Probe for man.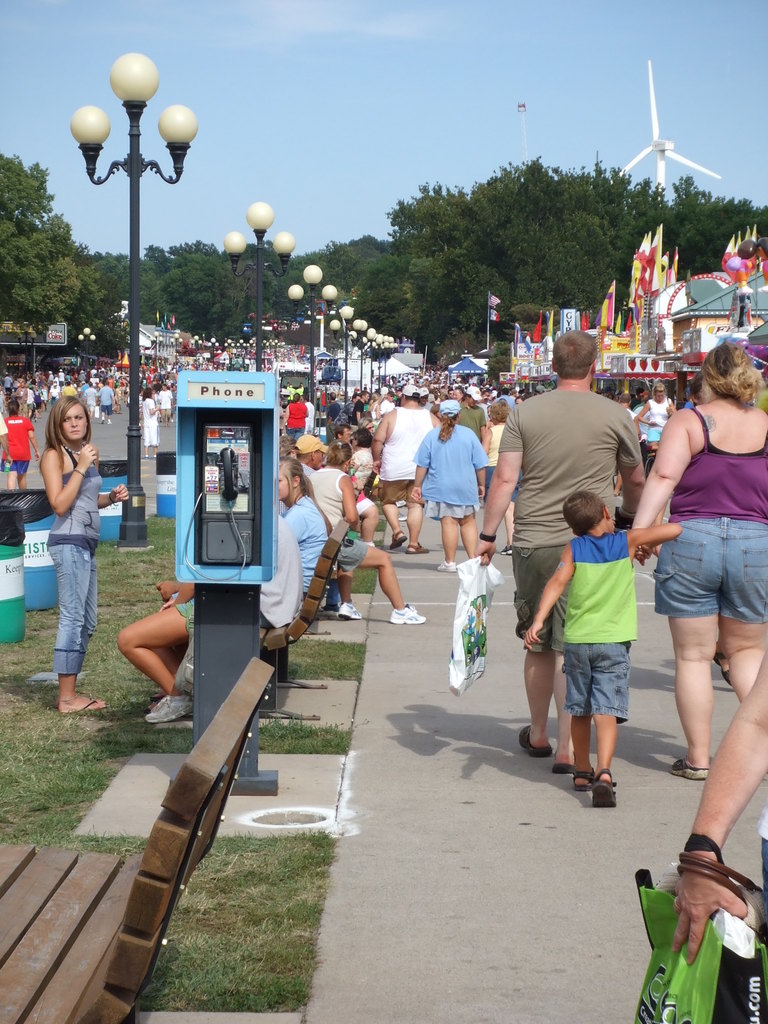
Probe result: (455, 383, 488, 449).
